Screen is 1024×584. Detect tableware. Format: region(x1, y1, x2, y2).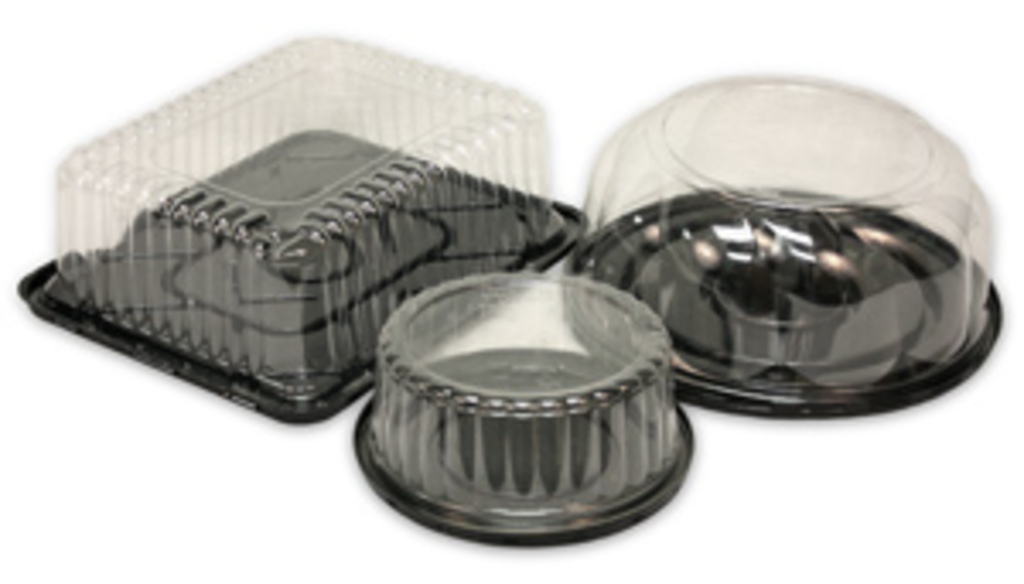
region(577, 96, 1017, 437).
